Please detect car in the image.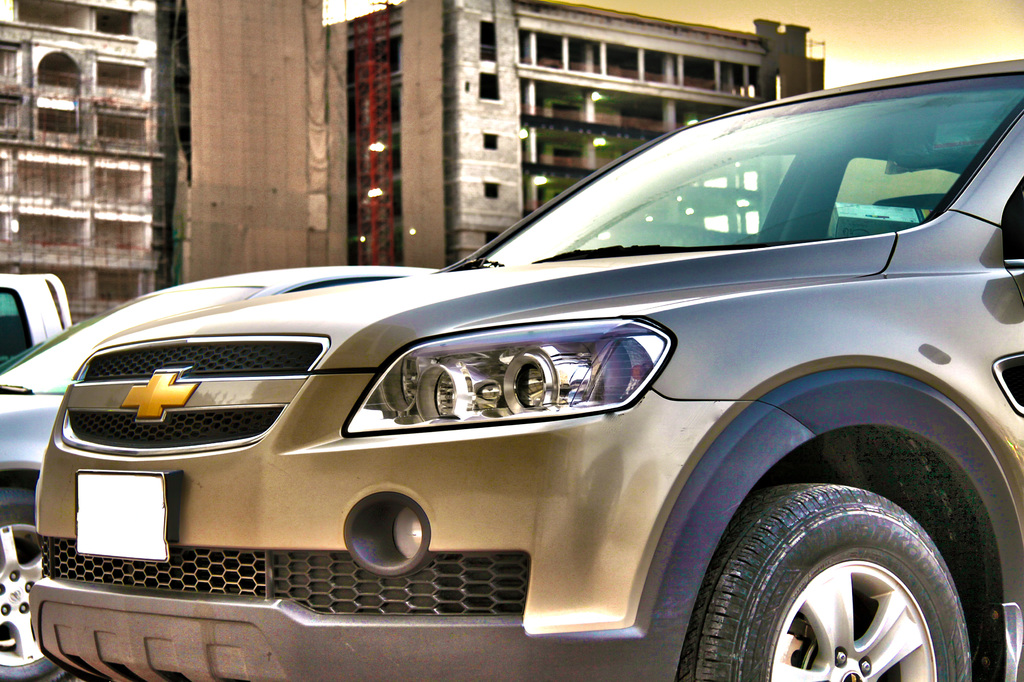
(0,263,441,681).
